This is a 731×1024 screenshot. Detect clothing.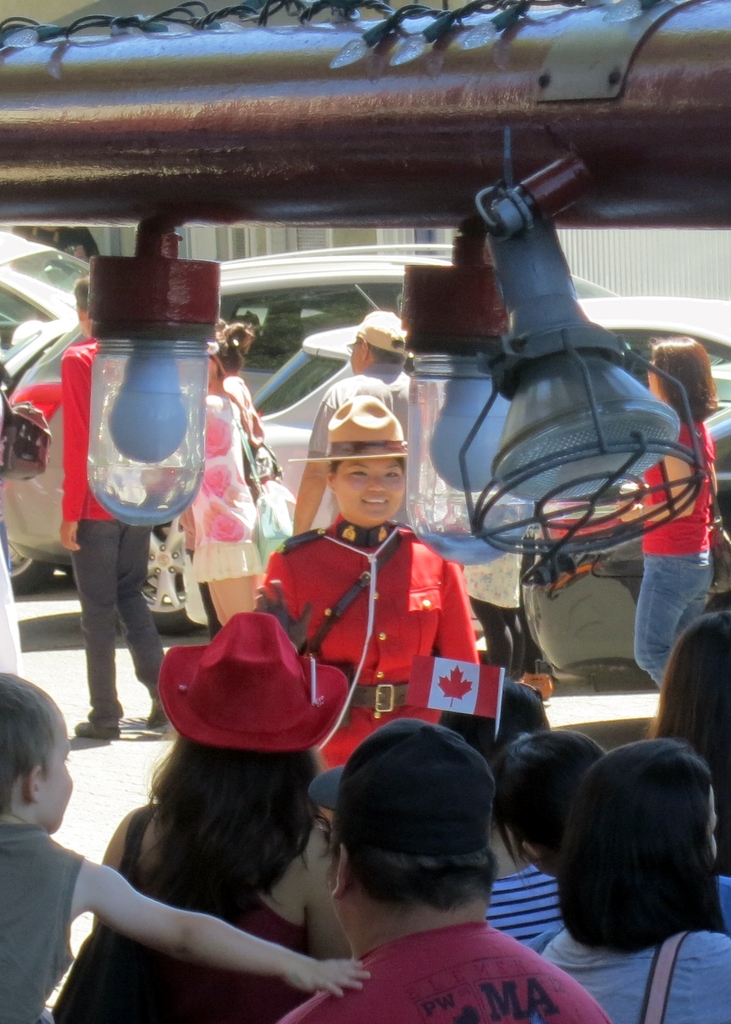
[left=55, top=524, right=179, bottom=753].
